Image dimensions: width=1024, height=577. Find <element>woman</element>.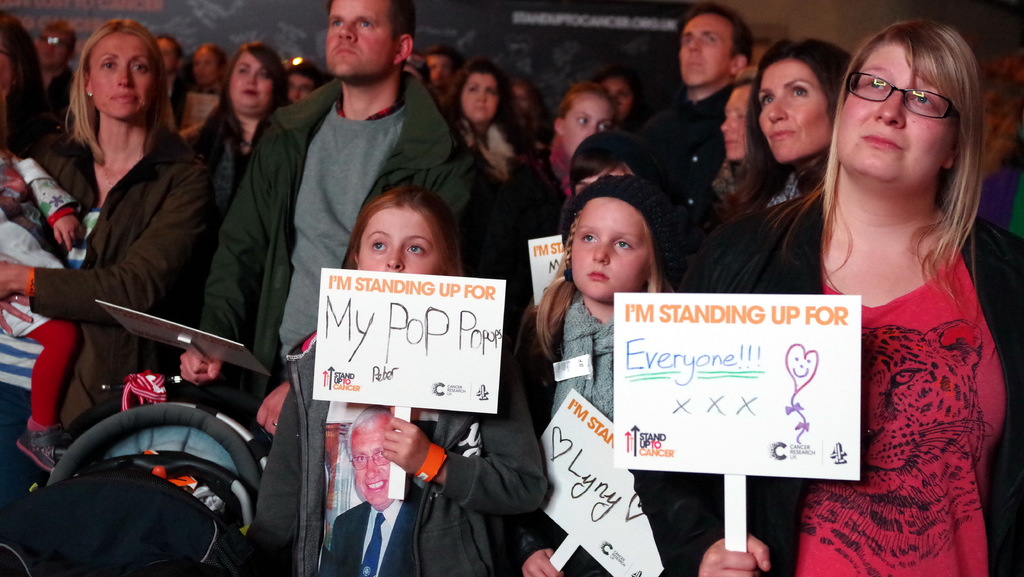
{"x1": 22, "y1": 13, "x2": 214, "y2": 475}.
